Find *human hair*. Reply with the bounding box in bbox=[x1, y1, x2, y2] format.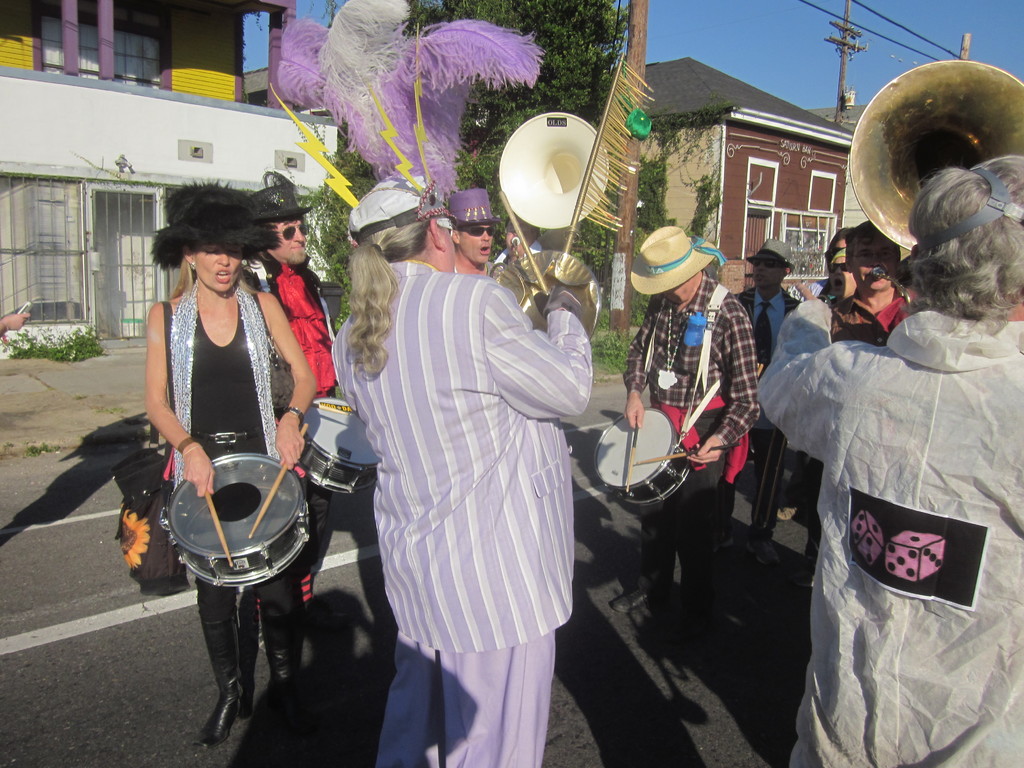
bbox=[827, 225, 854, 259].
